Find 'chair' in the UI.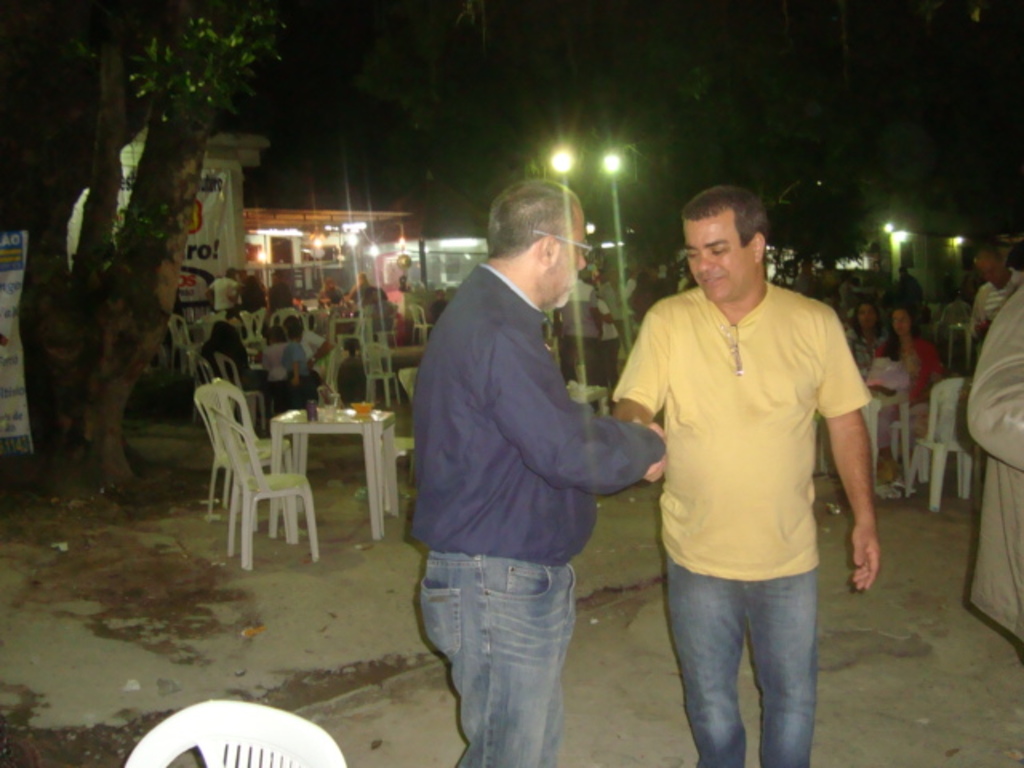
UI element at [317,344,341,402].
